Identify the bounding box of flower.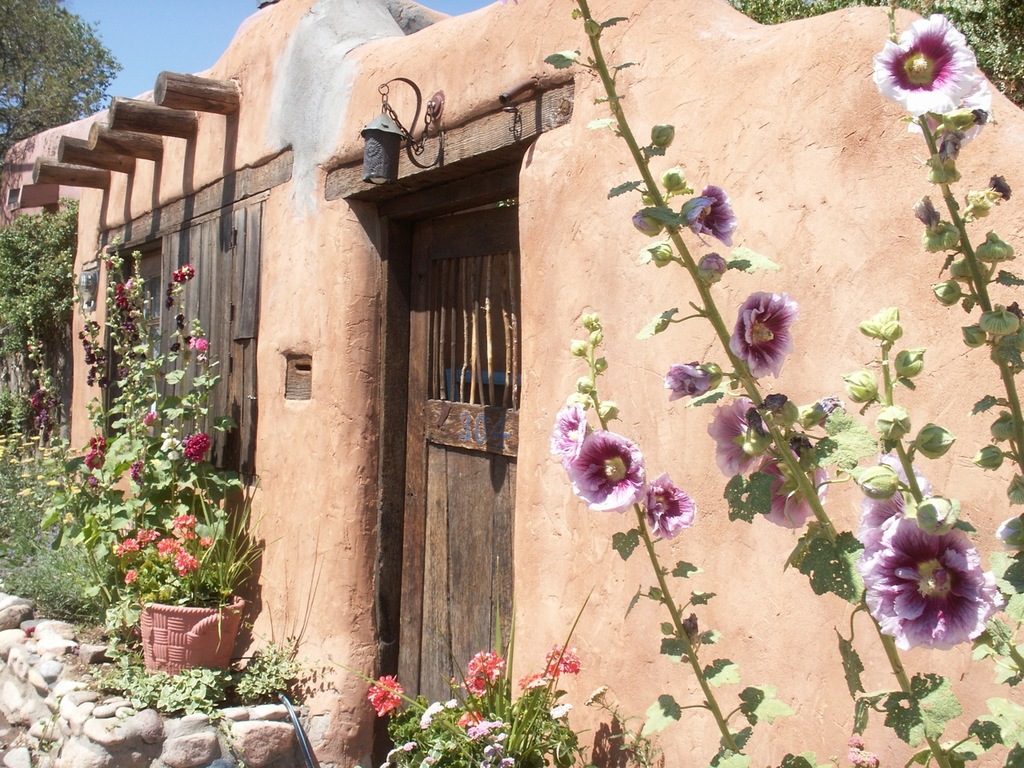
845/370/878/402.
